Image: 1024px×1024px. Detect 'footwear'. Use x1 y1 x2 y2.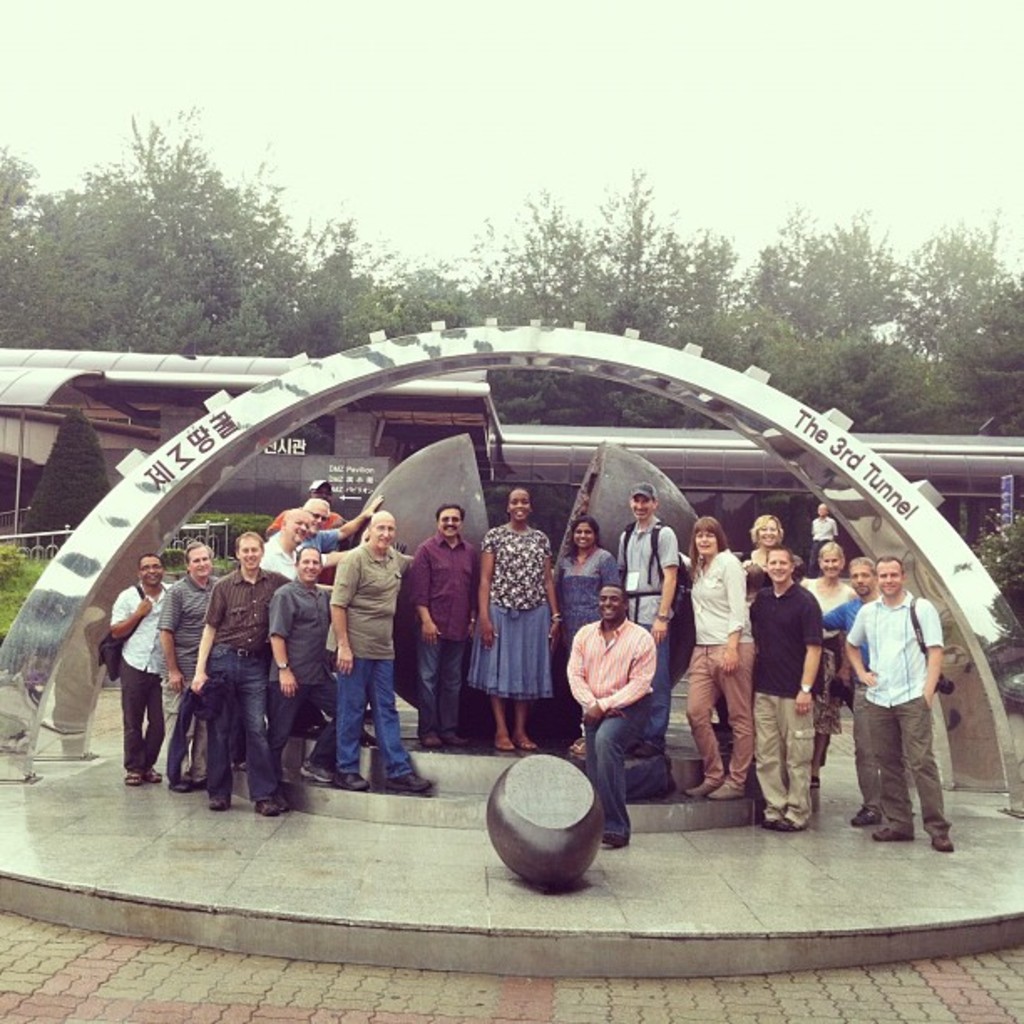
847 805 880 828.
